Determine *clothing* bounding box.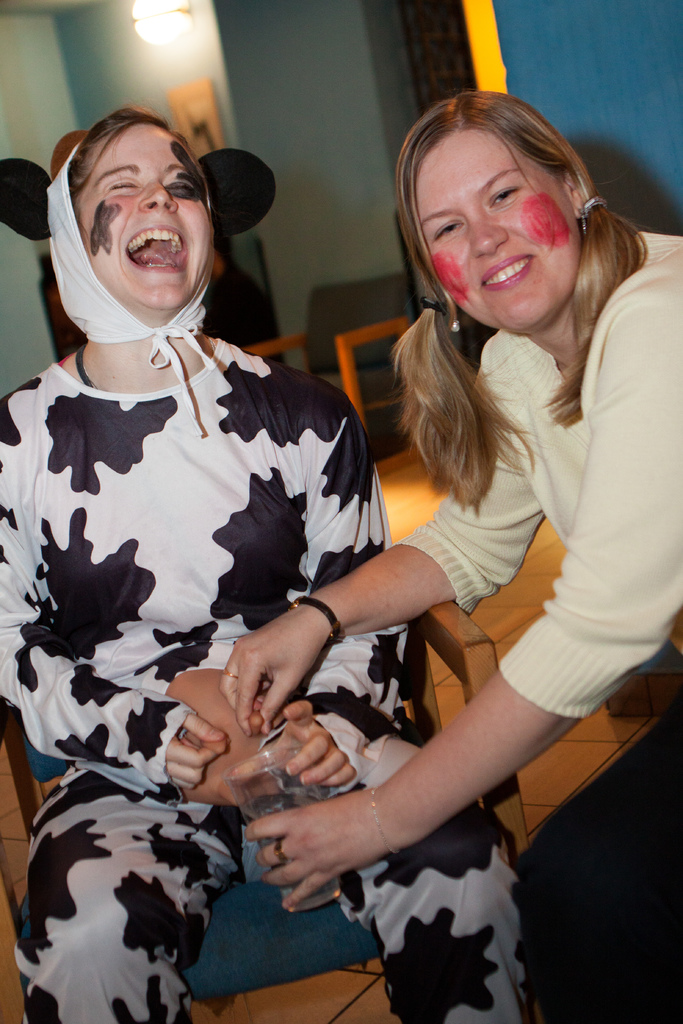
Determined: {"left": 392, "top": 225, "right": 682, "bottom": 1023}.
